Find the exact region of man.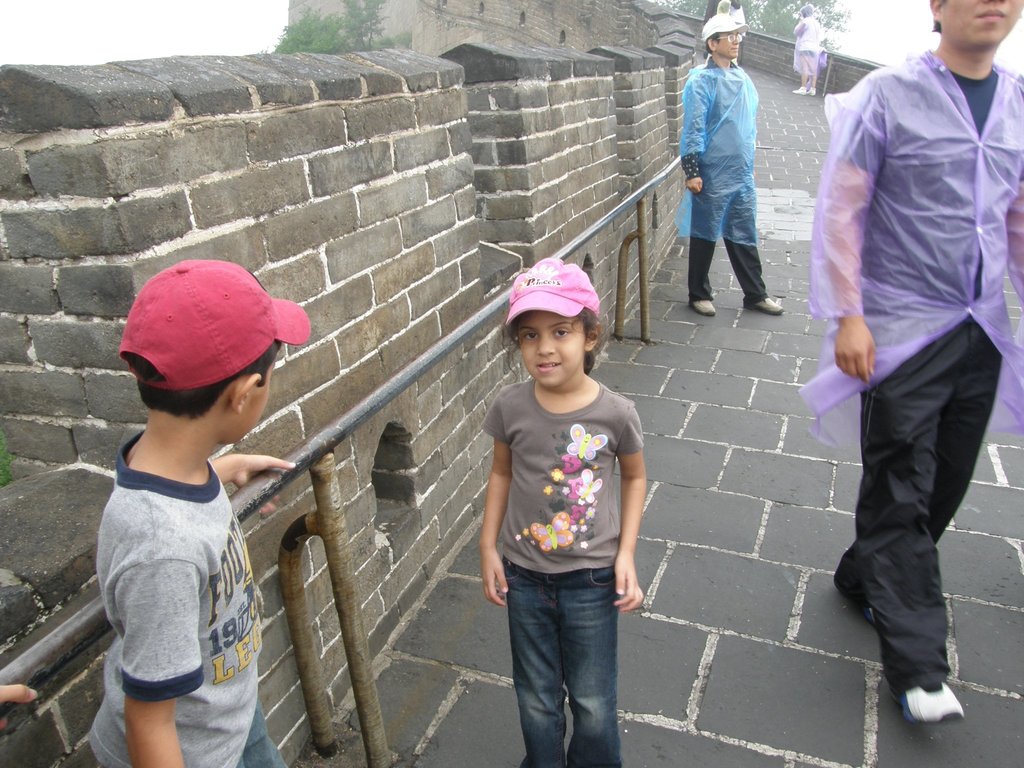
Exact region: <box>794,0,1023,726</box>.
